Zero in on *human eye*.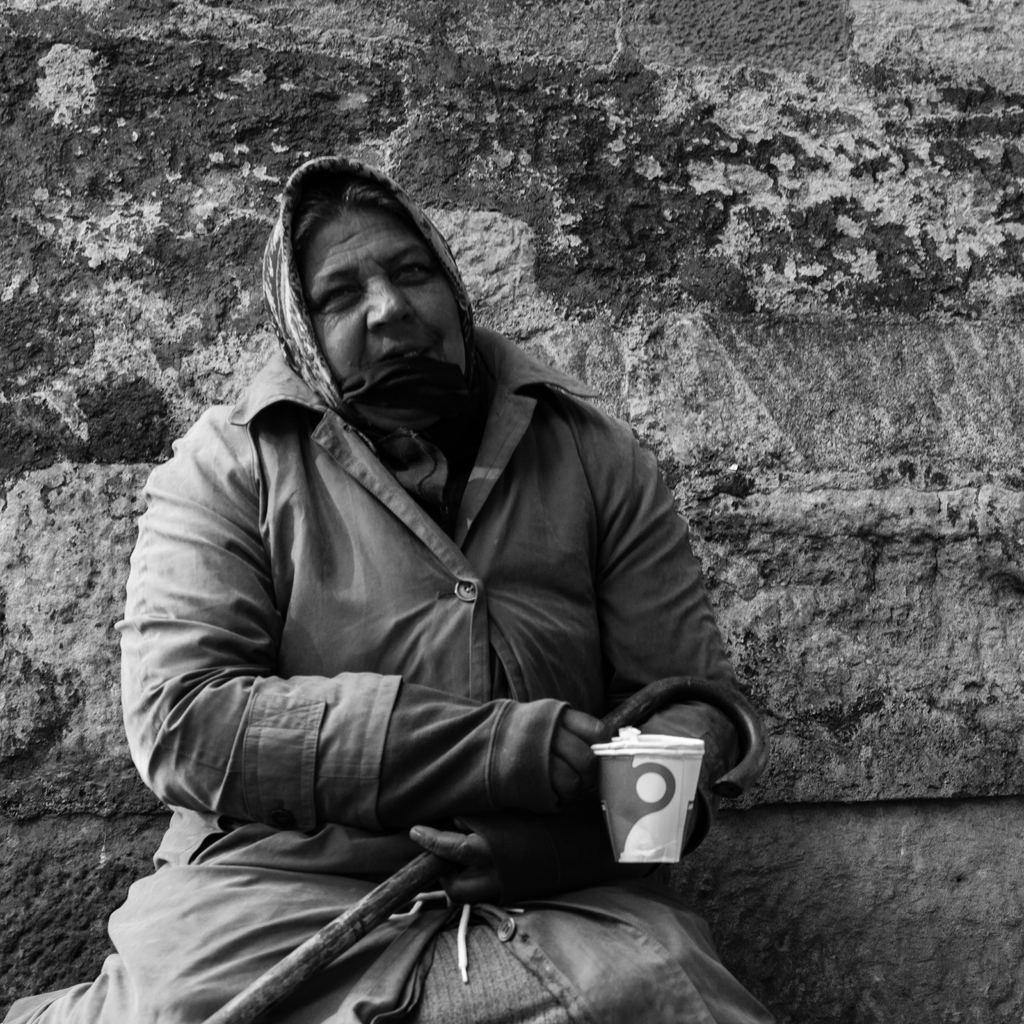
Zeroed in: bbox=(314, 284, 359, 308).
